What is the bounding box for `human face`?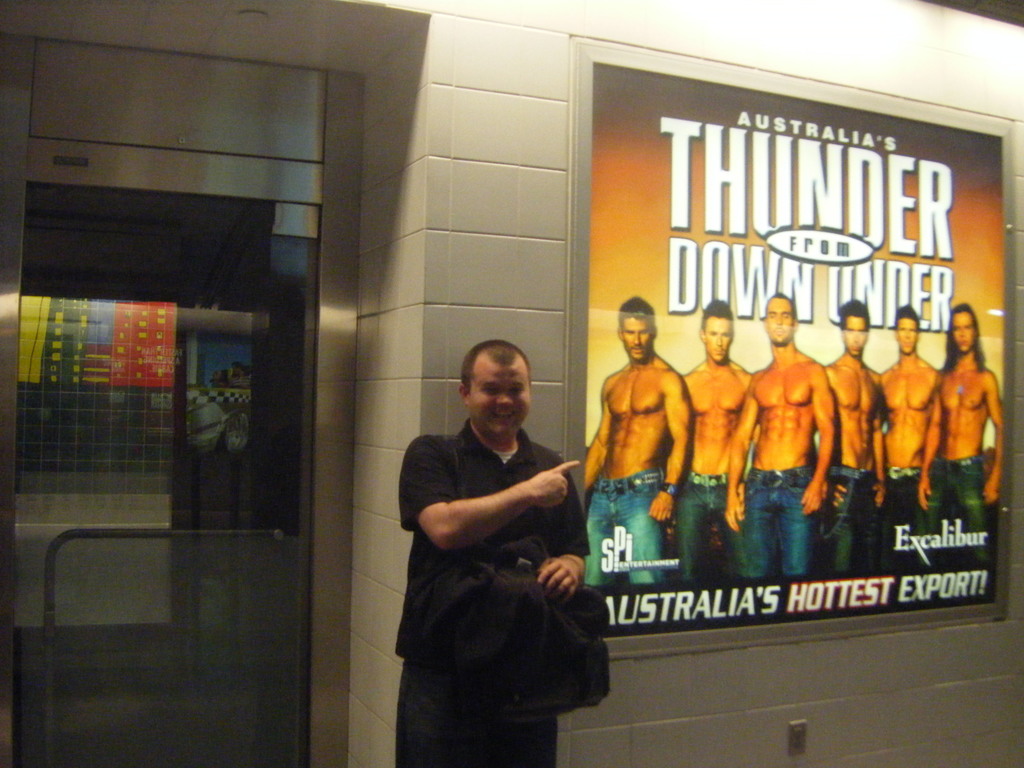
<bbox>766, 302, 795, 346</bbox>.
